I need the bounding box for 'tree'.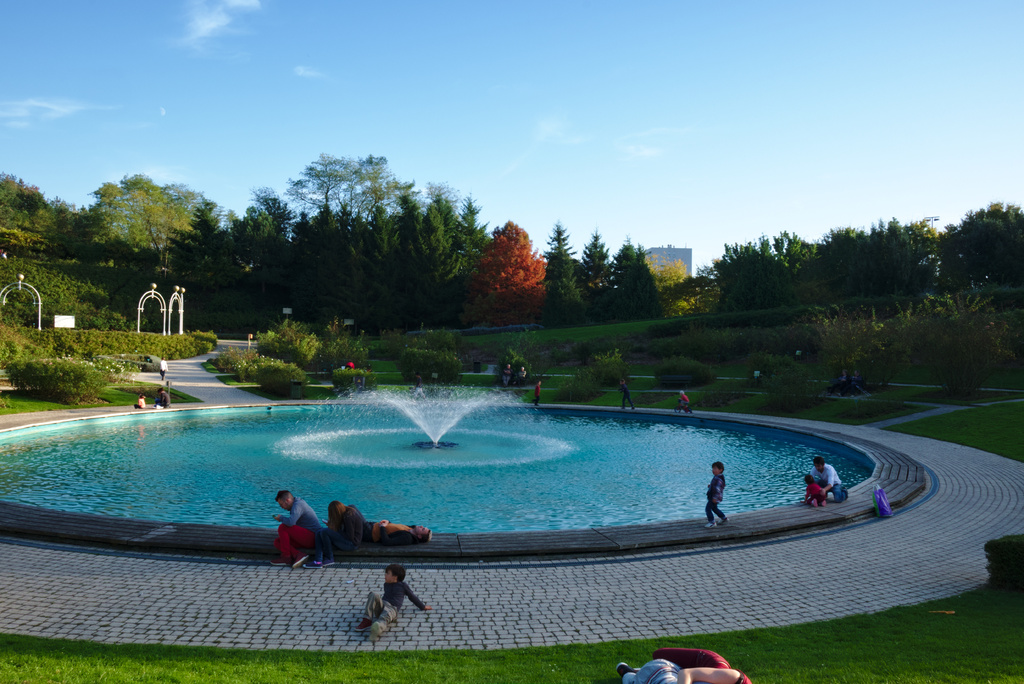
Here it is: bbox=[762, 234, 771, 256].
